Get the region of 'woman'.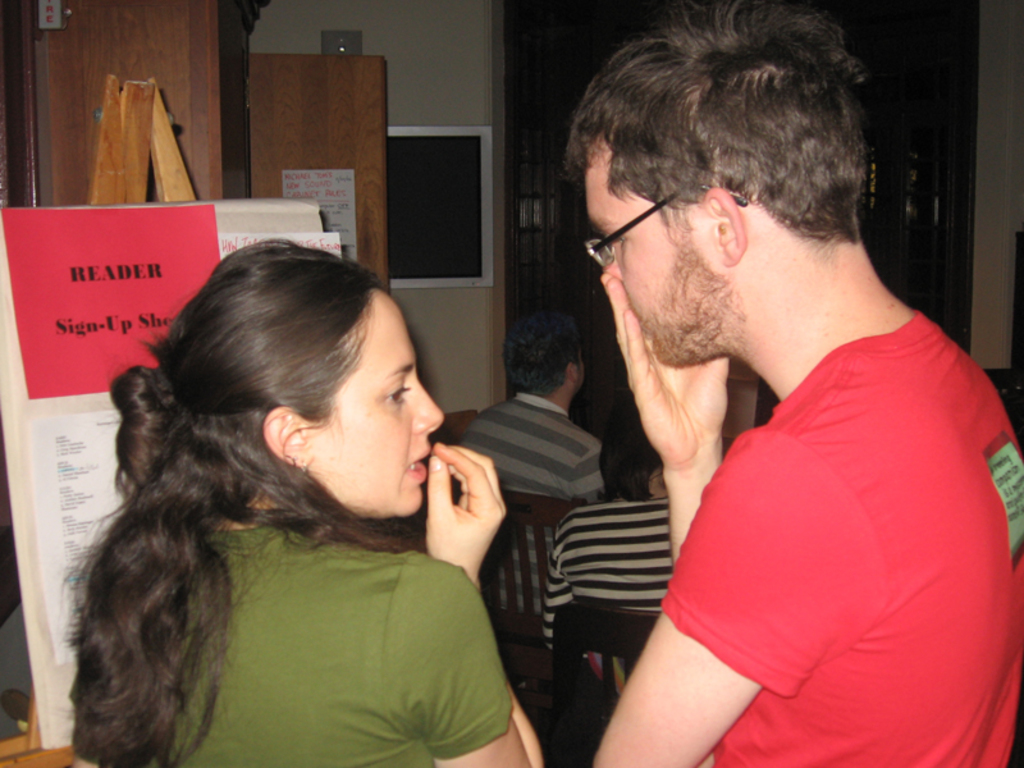
(65, 241, 540, 767).
